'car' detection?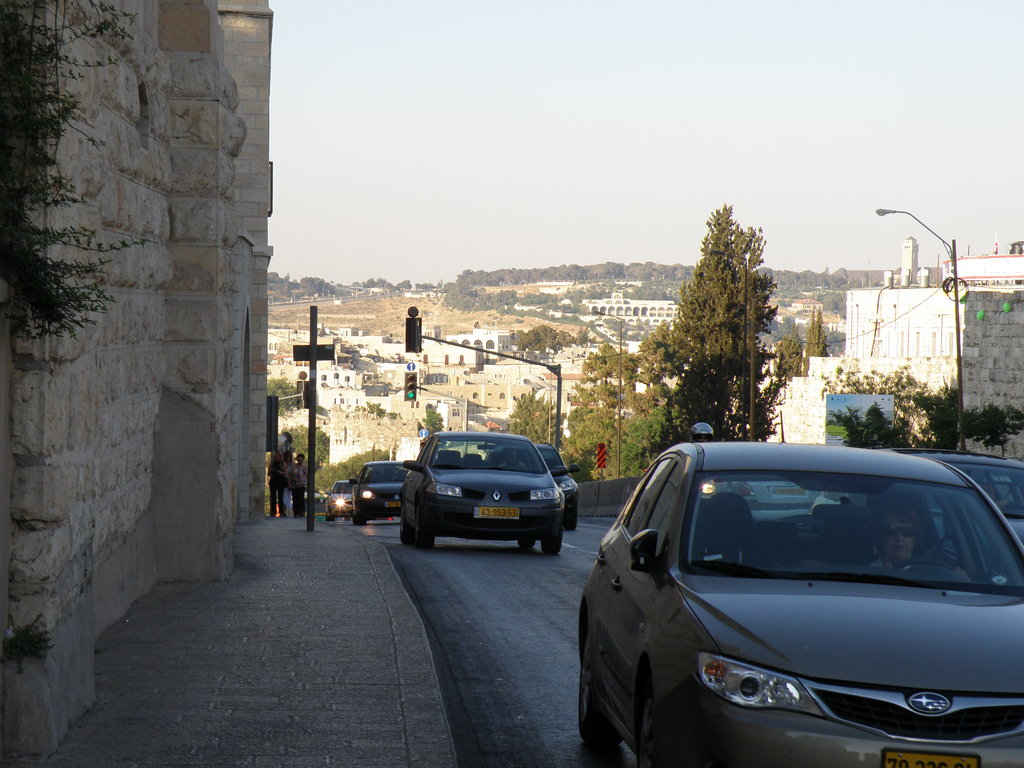
region(918, 447, 1023, 543)
